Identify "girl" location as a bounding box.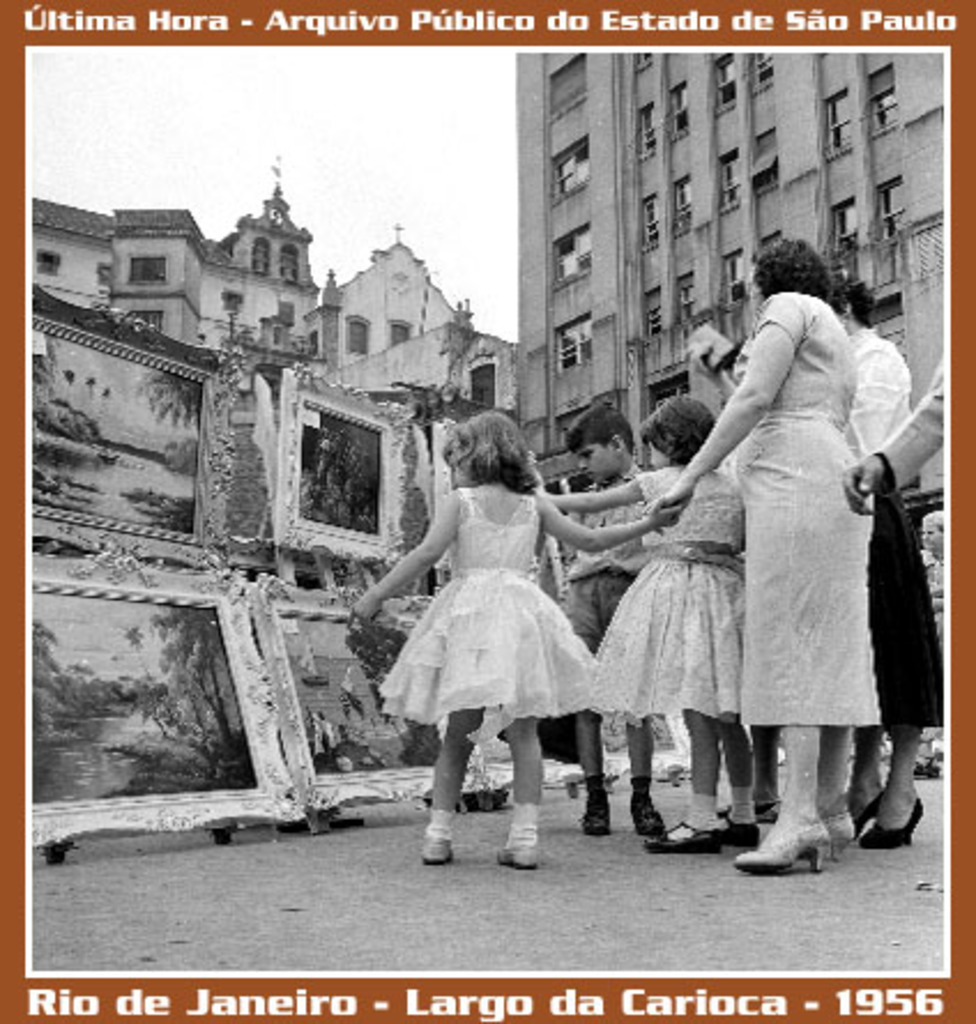
region(343, 407, 681, 868).
